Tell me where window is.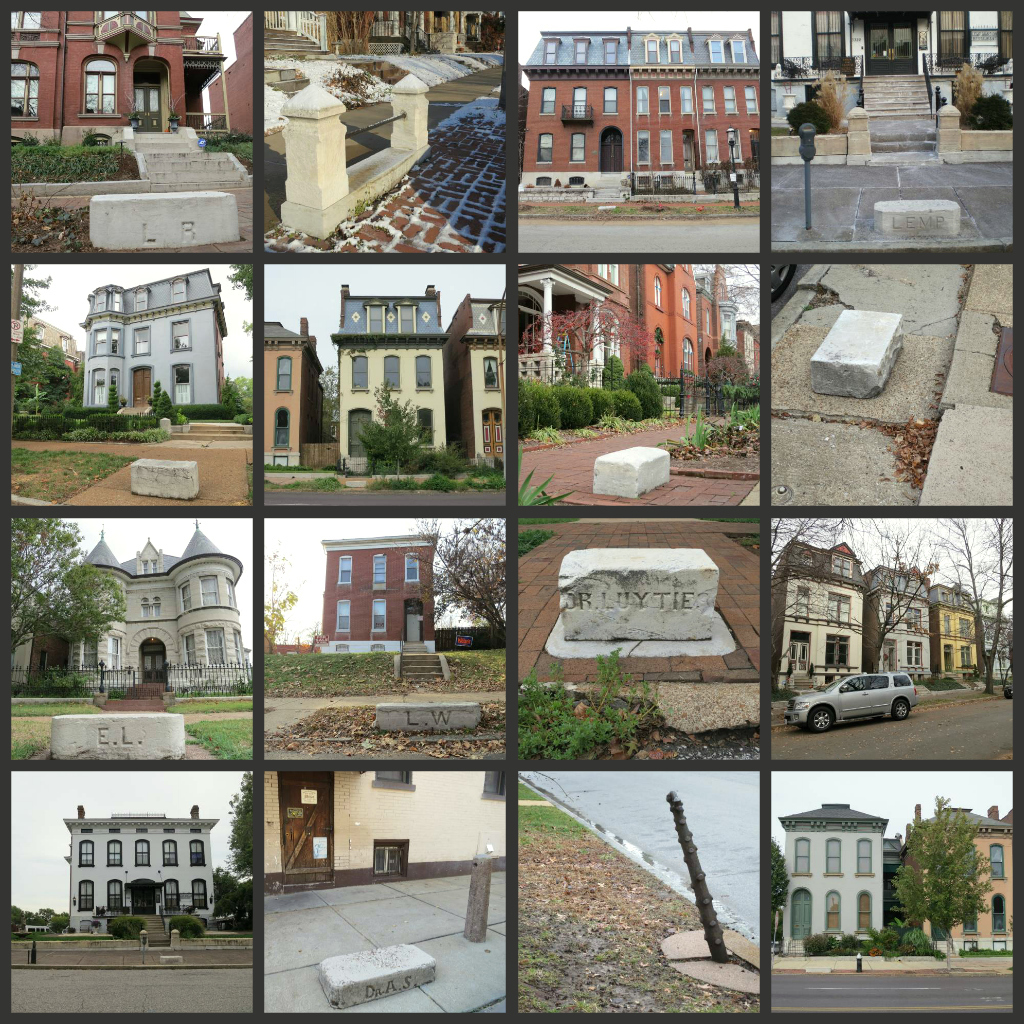
window is at BBox(657, 86, 675, 120).
